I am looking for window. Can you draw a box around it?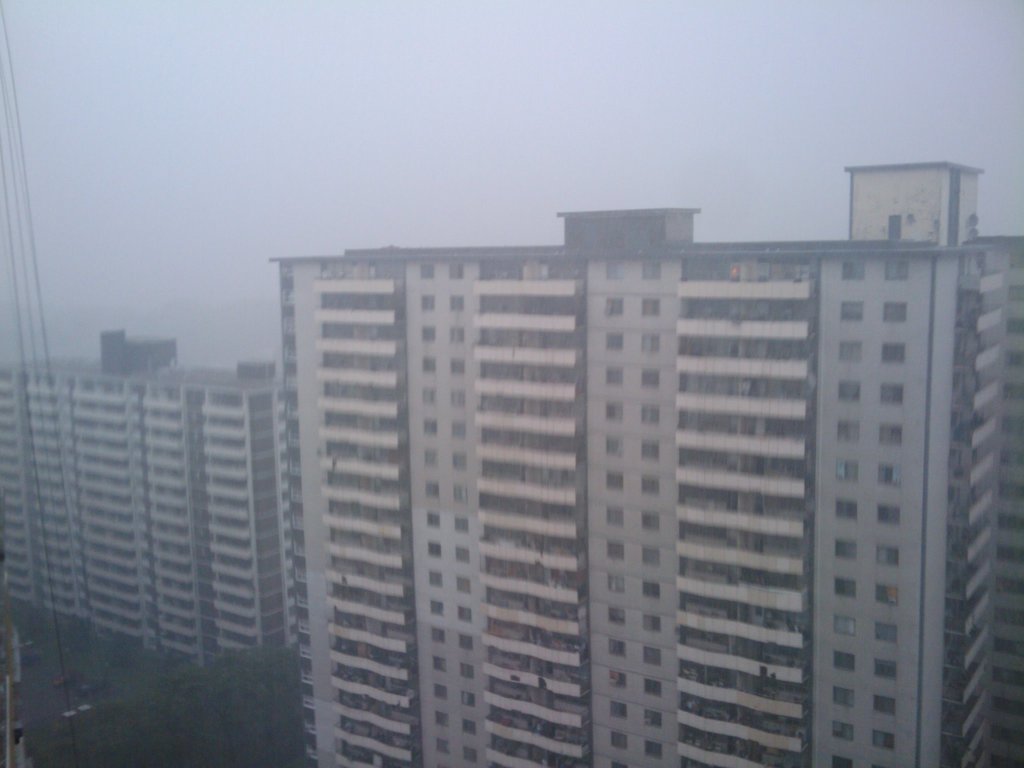
Sure, the bounding box is pyautogui.locateOnScreen(607, 570, 626, 595).
